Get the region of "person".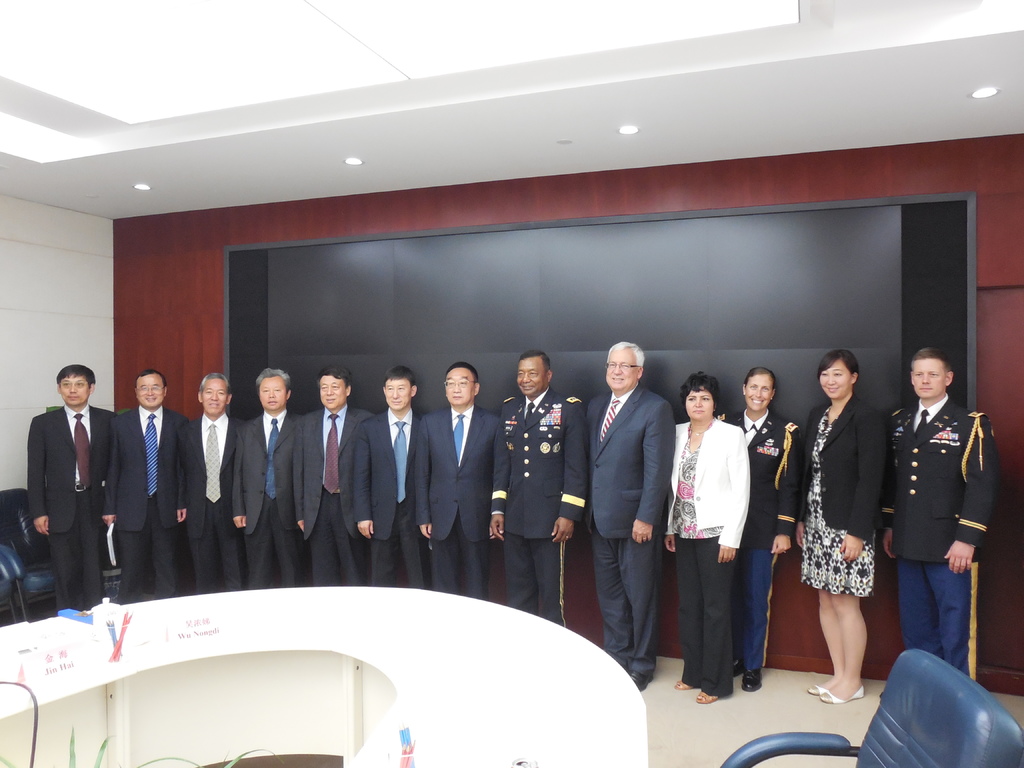
<bbox>731, 369, 809, 695</bbox>.
